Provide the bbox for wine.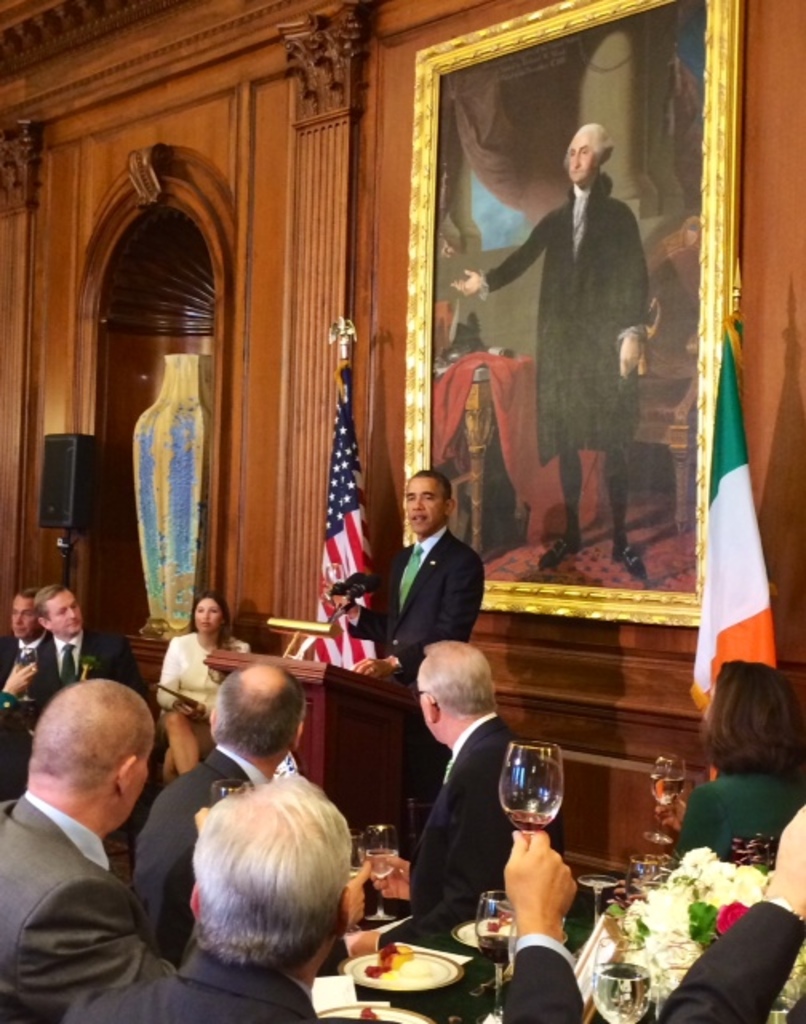
BBox(475, 923, 513, 970).
